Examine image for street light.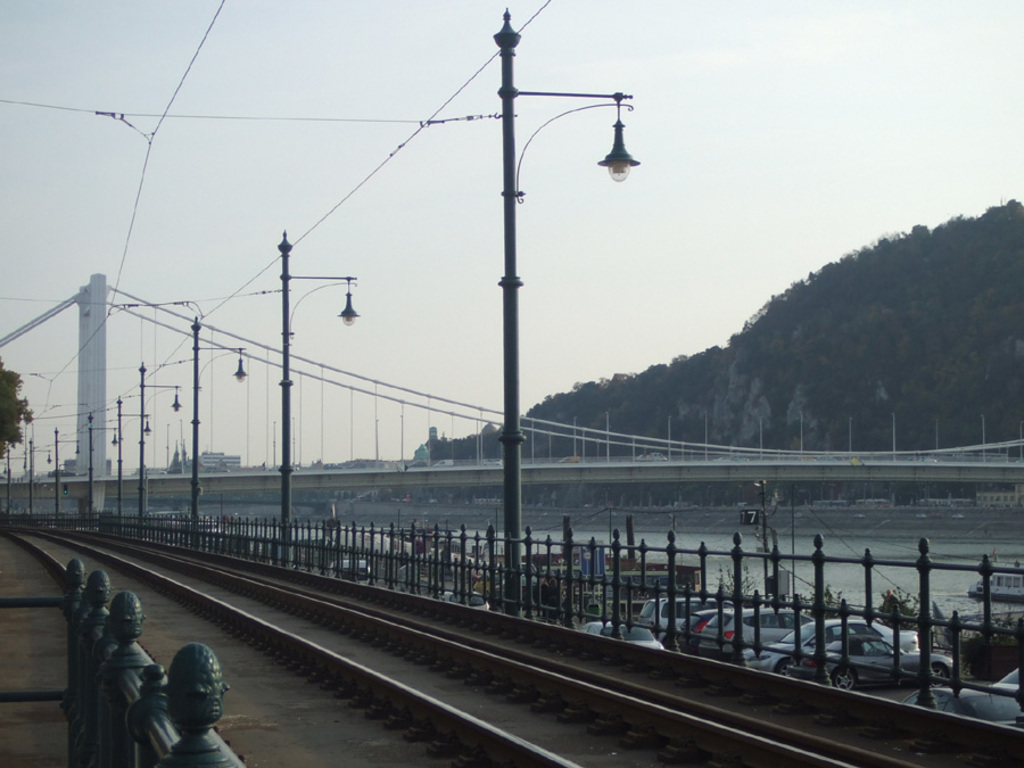
Examination result: (left=114, top=396, right=154, bottom=525).
